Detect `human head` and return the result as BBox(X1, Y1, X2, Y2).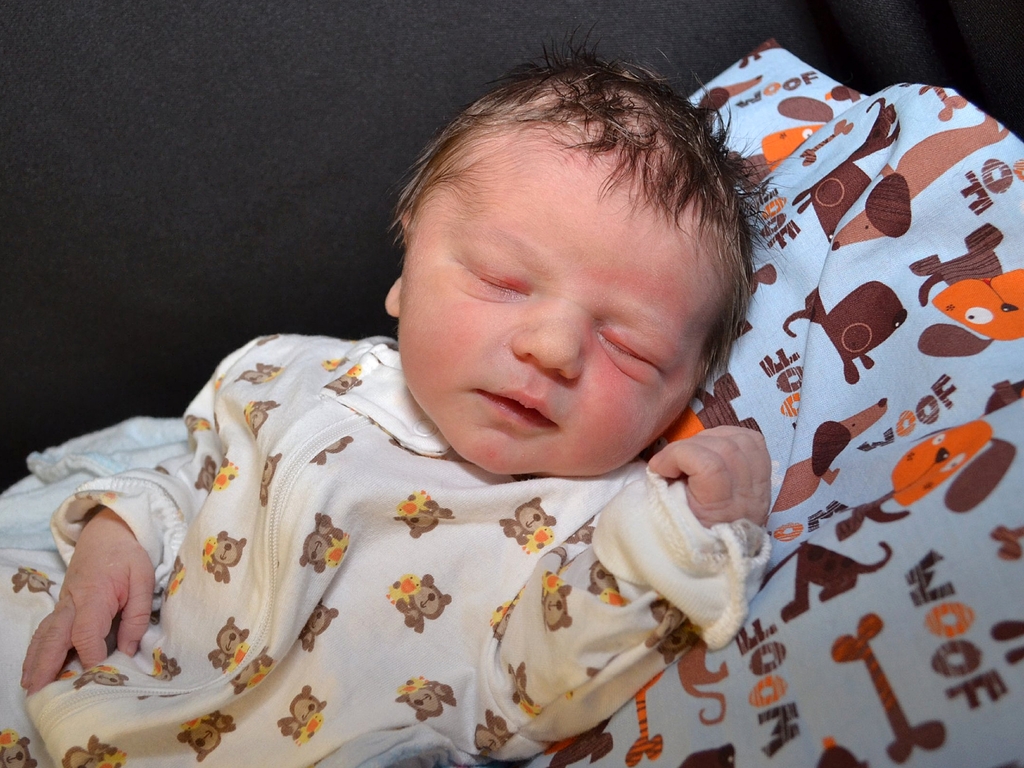
BBox(368, 51, 751, 483).
